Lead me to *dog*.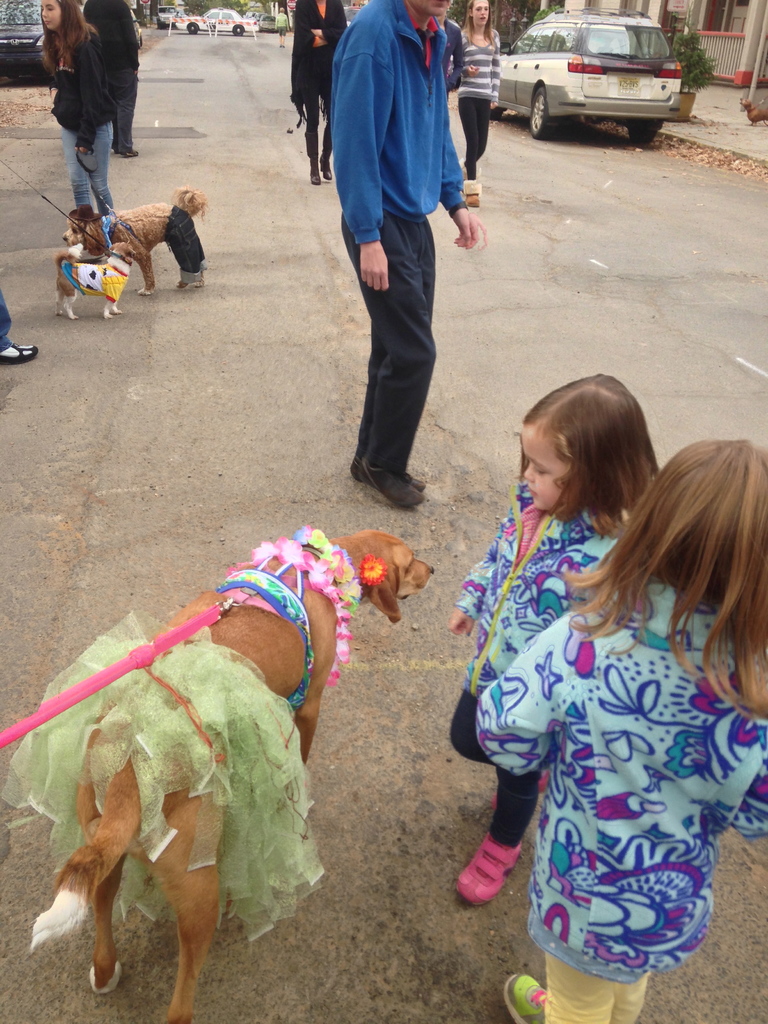
Lead to BBox(65, 183, 210, 291).
